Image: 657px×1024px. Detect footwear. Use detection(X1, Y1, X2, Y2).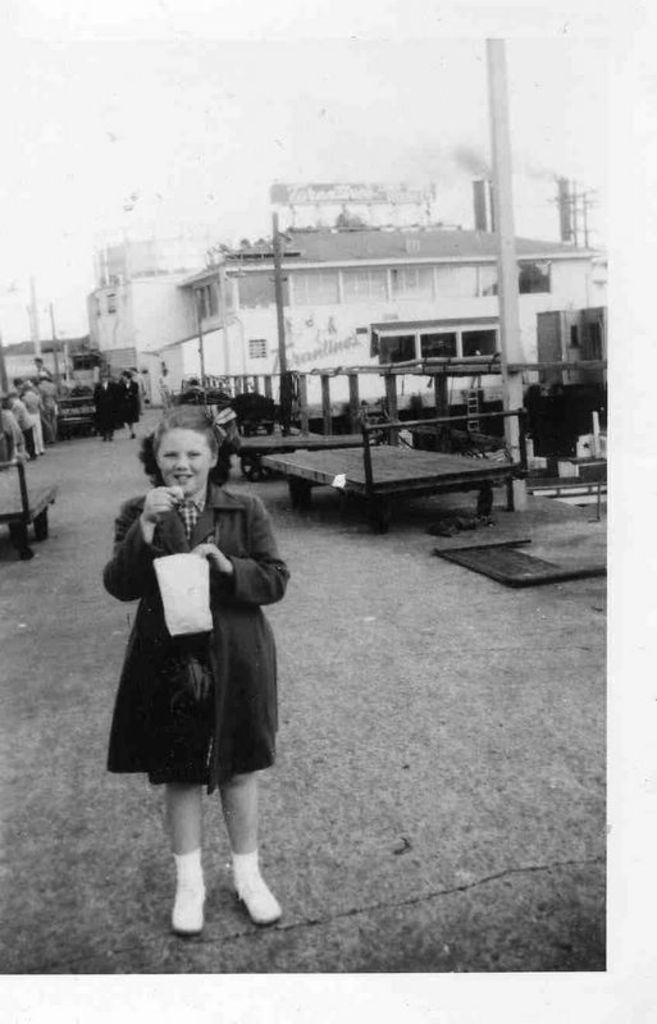
detection(231, 865, 283, 928).
